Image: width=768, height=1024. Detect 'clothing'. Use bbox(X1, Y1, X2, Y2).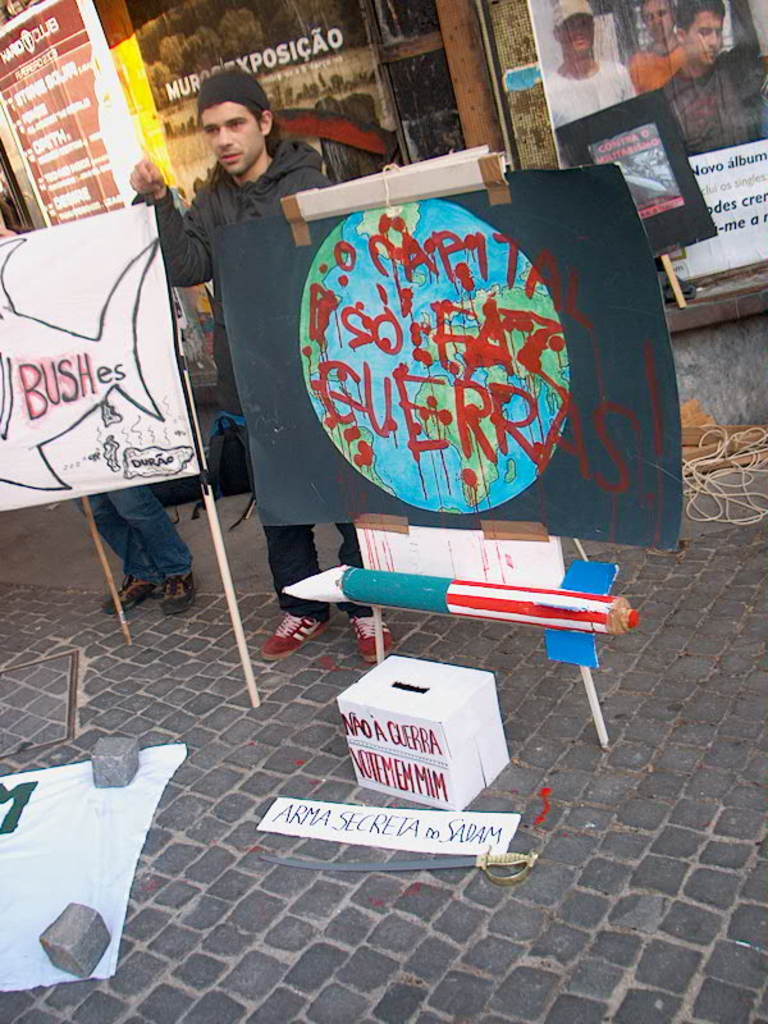
bbox(73, 486, 201, 581).
